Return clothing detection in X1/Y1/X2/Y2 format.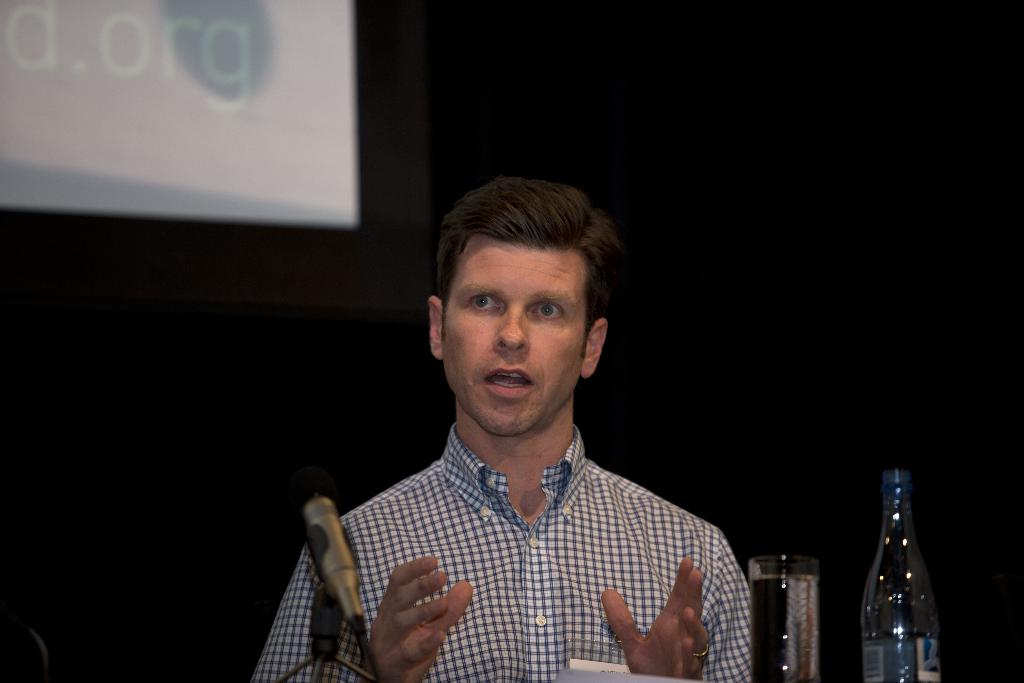
253/422/755/682.
